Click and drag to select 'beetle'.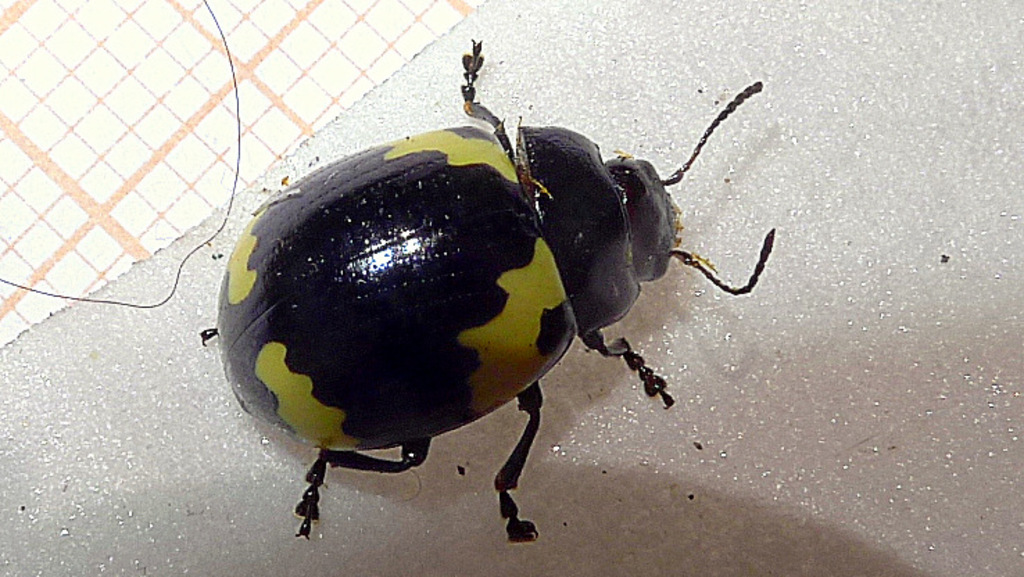
Selection: l=178, t=46, r=778, b=526.
